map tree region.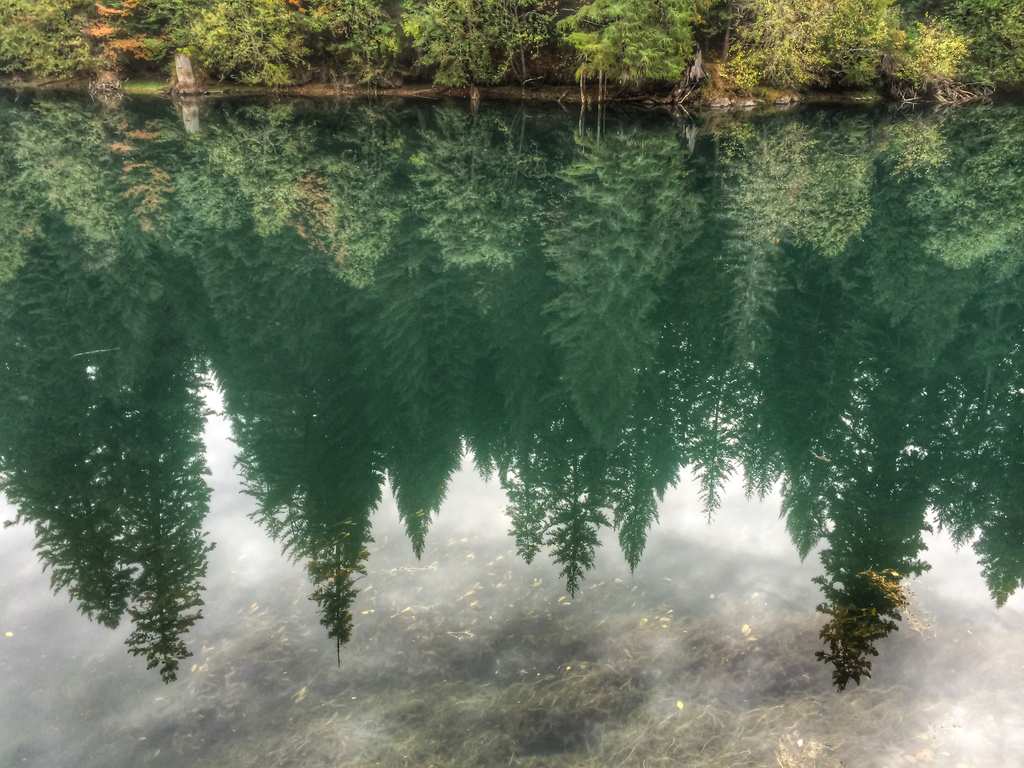
Mapped to x1=943, y1=0, x2=1023, y2=99.
